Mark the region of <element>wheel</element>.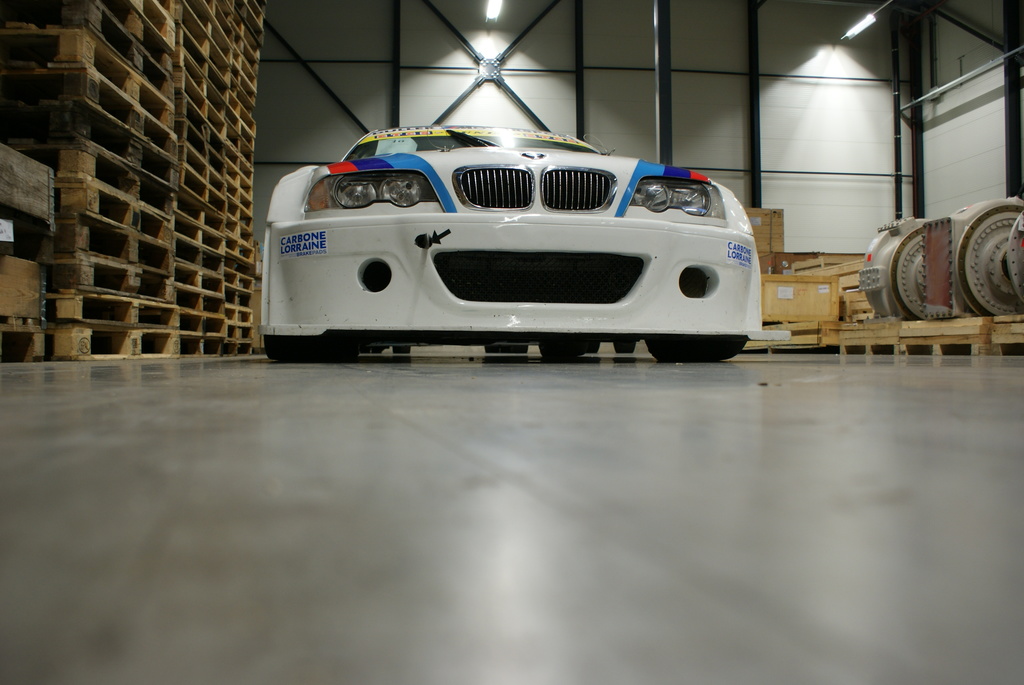
Region: locate(644, 338, 744, 361).
